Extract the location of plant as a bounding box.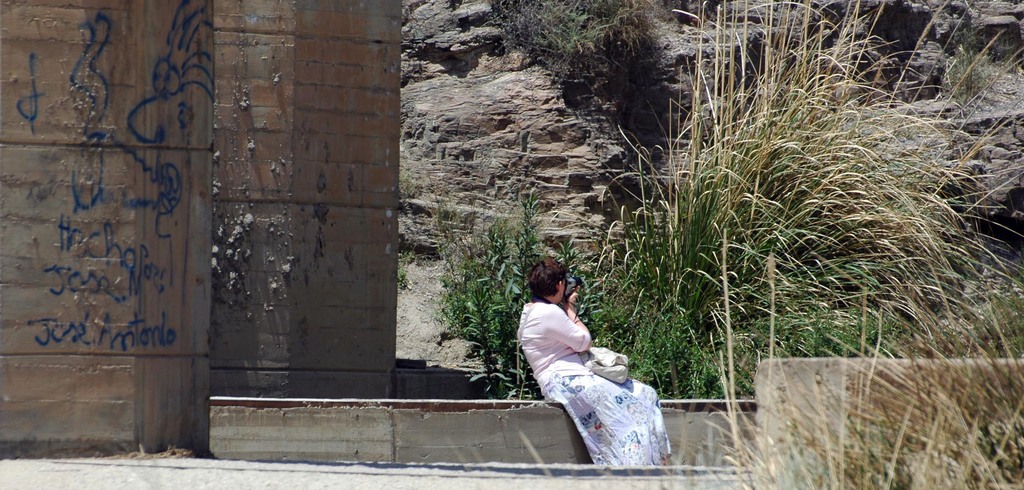
pyautogui.locateOnScreen(431, 174, 658, 401).
